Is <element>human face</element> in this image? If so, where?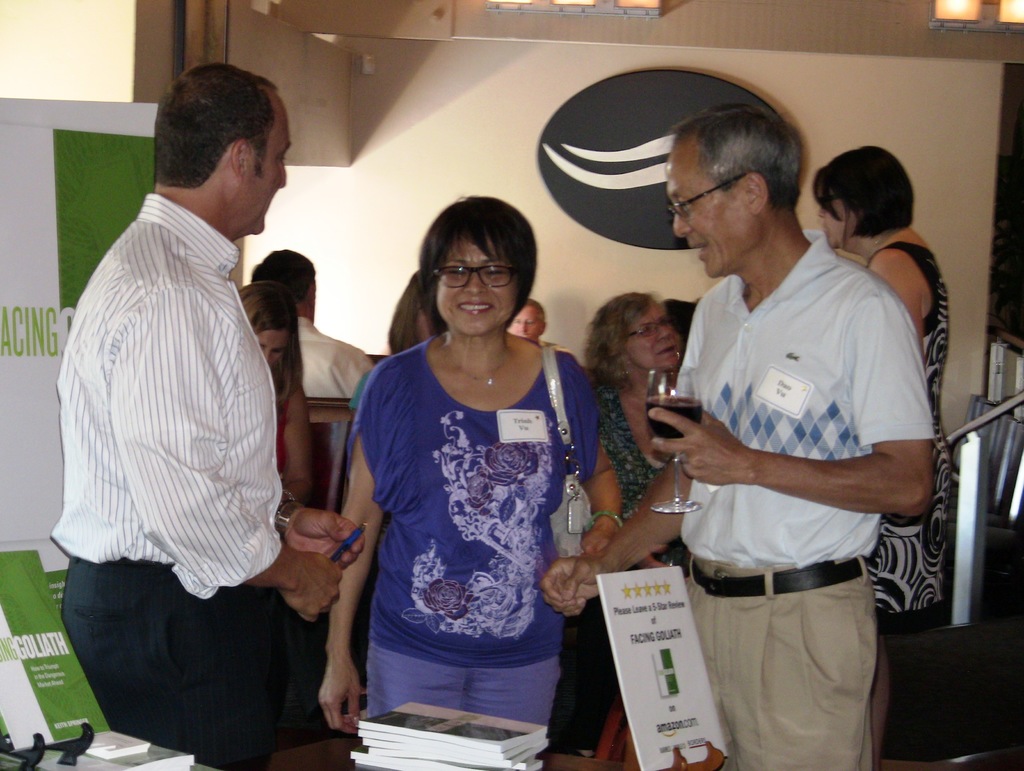
Yes, at {"left": 810, "top": 183, "right": 857, "bottom": 249}.
